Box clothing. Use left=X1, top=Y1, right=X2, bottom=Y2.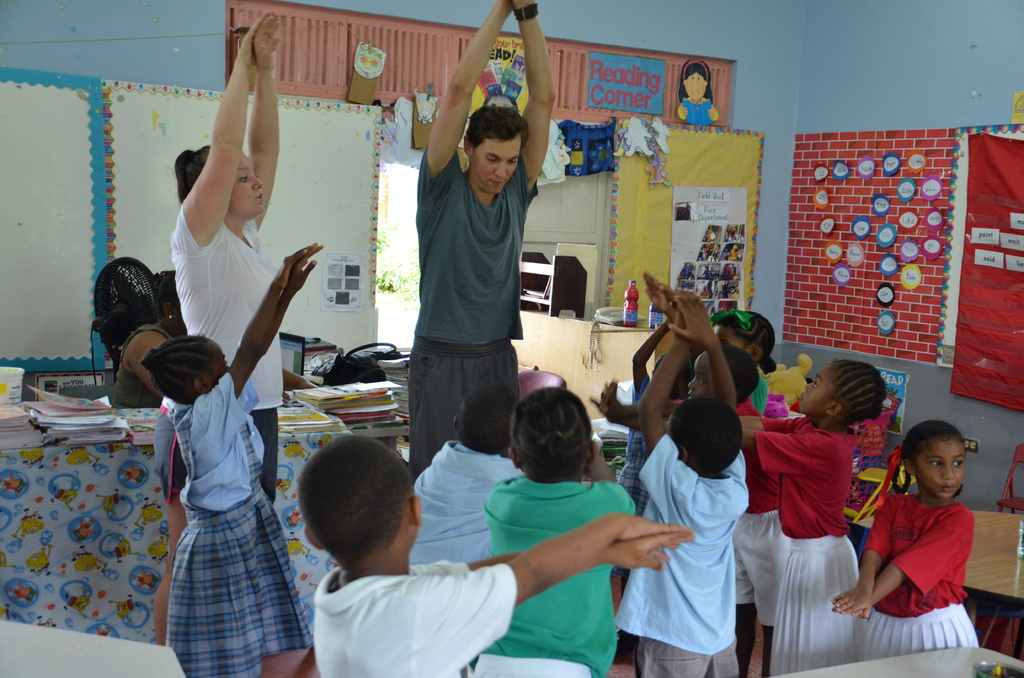
left=725, top=398, right=789, bottom=626.
